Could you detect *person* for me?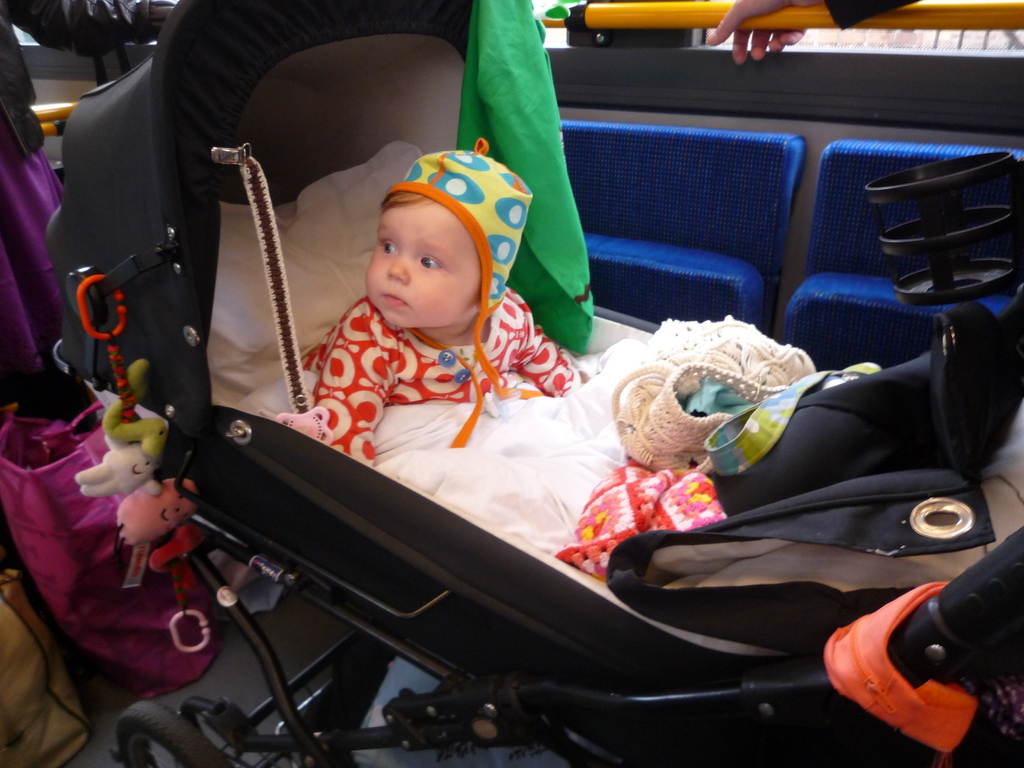
Detection result: 315 146 580 467.
